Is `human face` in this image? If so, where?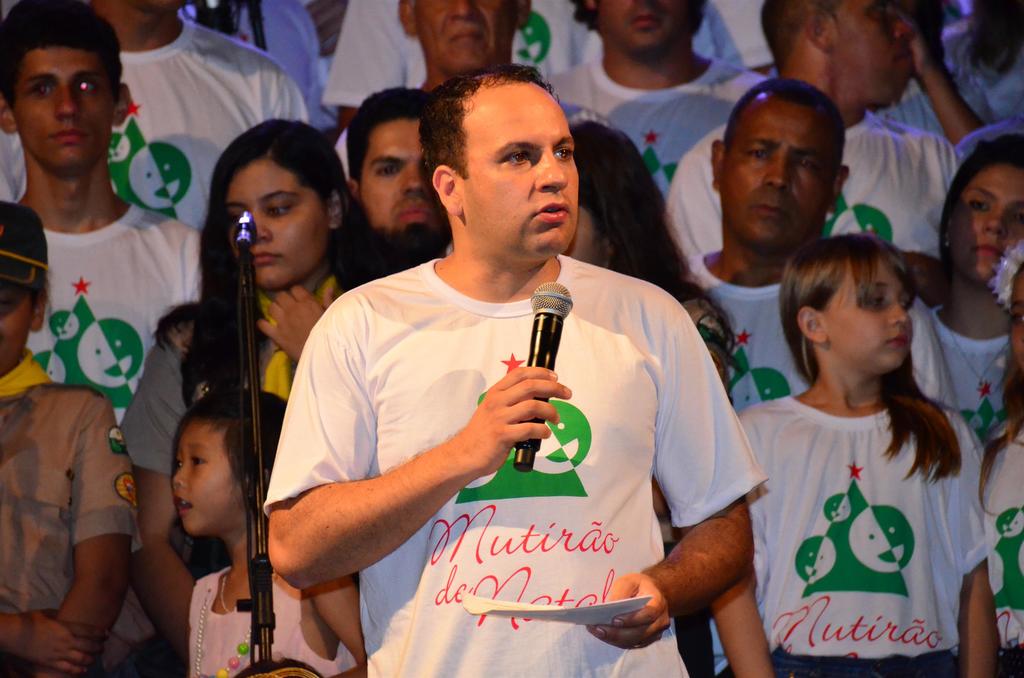
Yes, at BBox(12, 44, 114, 165).
